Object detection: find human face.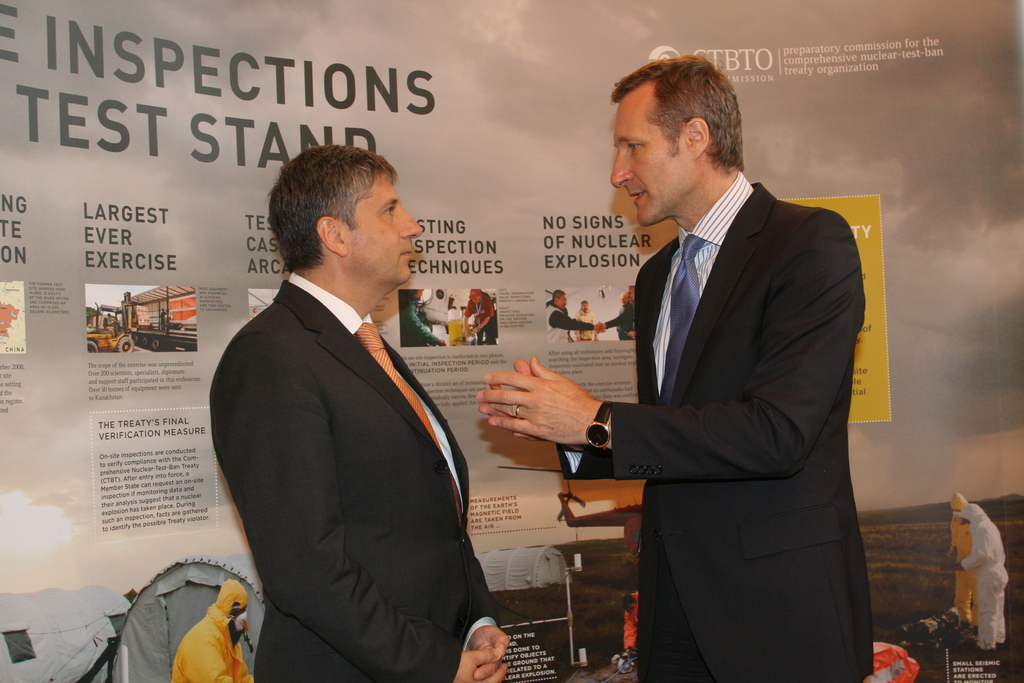
locate(607, 94, 696, 227).
